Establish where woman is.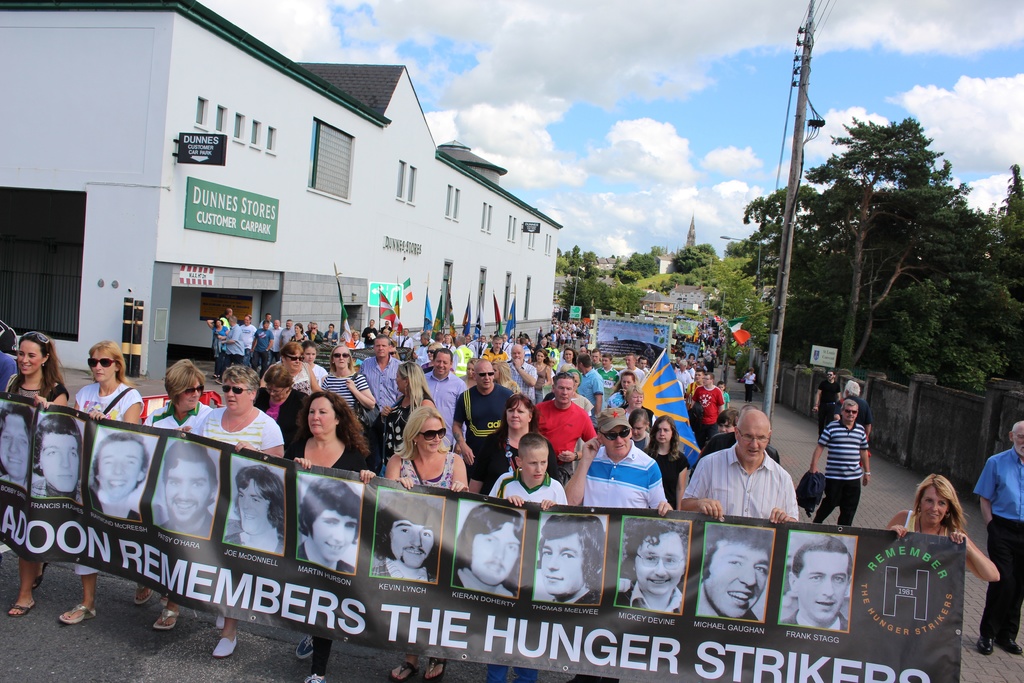
Established at x1=668, y1=317, x2=722, y2=381.
